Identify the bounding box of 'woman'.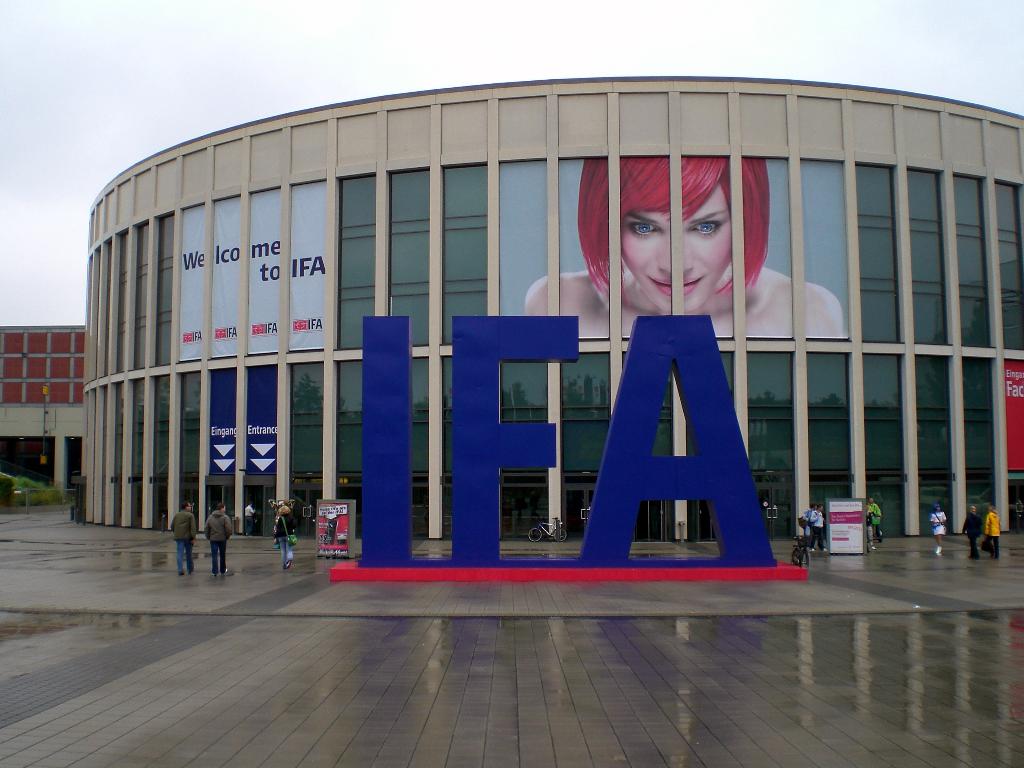
[273, 503, 298, 573].
